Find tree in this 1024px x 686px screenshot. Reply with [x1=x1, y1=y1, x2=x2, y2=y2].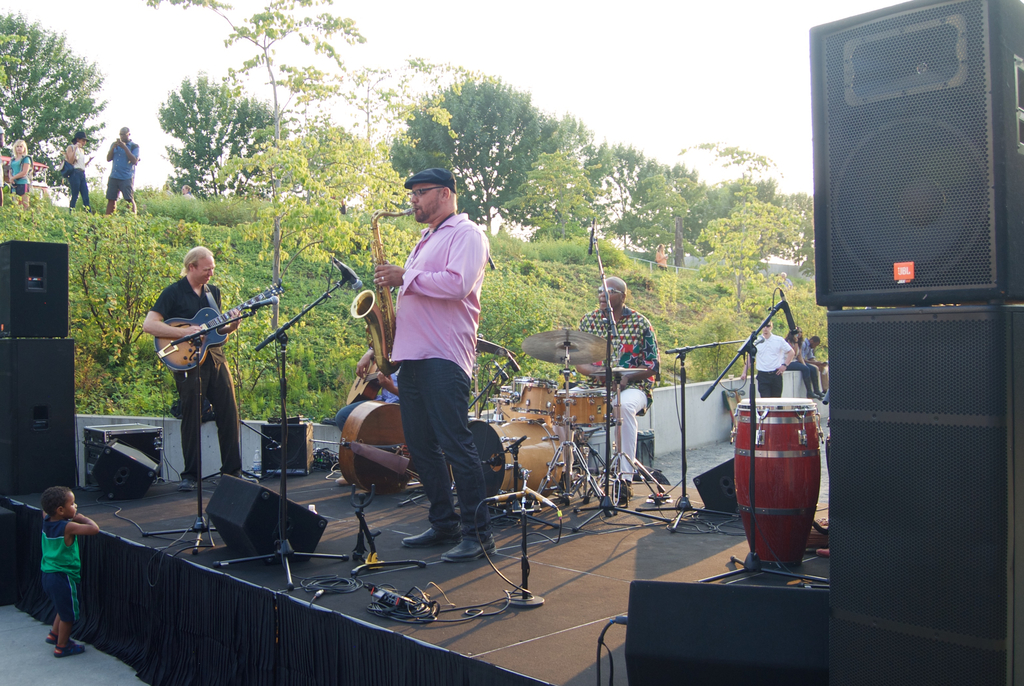
[x1=155, y1=64, x2=307, y2=199].
